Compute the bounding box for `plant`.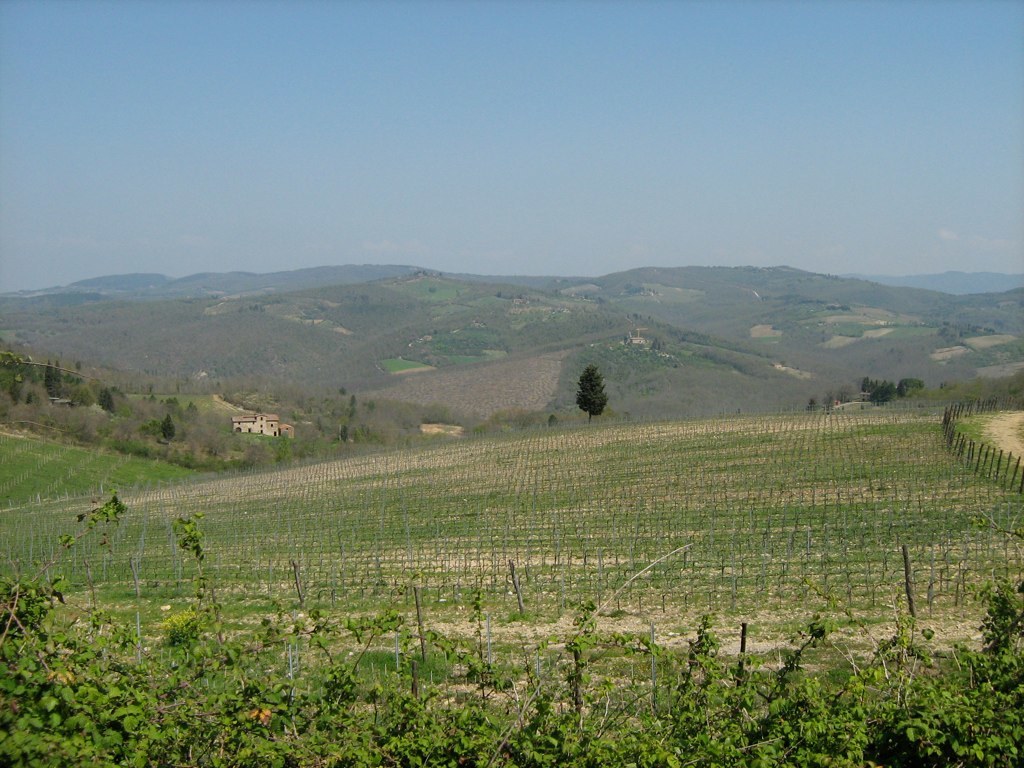
crop(171, 513, 208, 558).
